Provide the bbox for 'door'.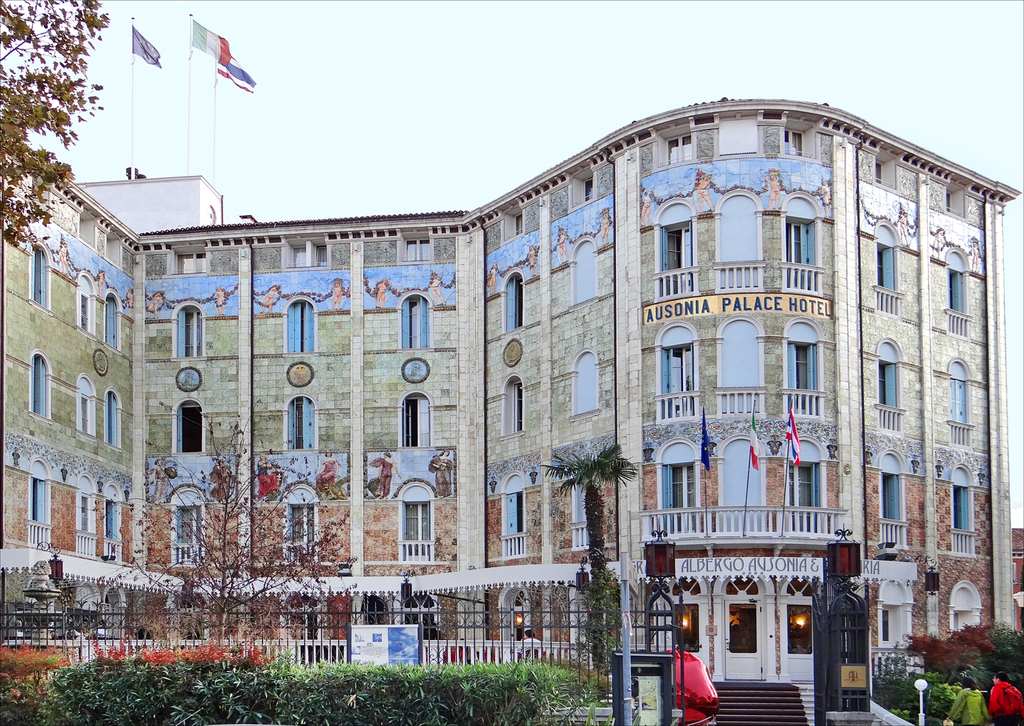
{"left": 786, "top": 598, "right": 815, "bottom": 681}.
